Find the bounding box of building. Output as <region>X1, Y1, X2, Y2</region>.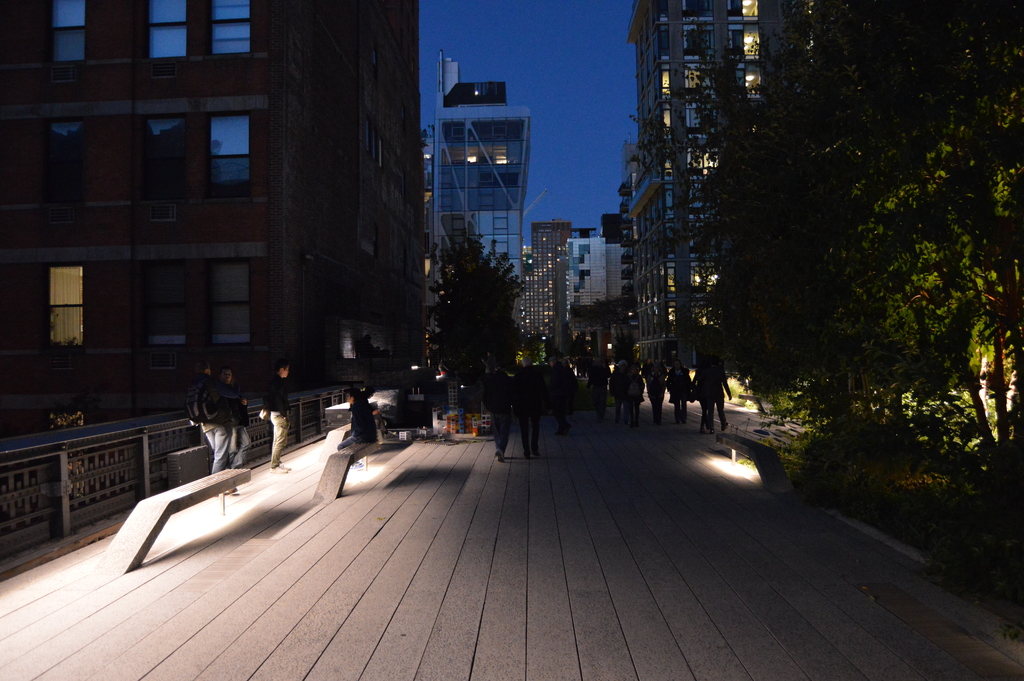
<region>625, 0, 825, 369</region>.
